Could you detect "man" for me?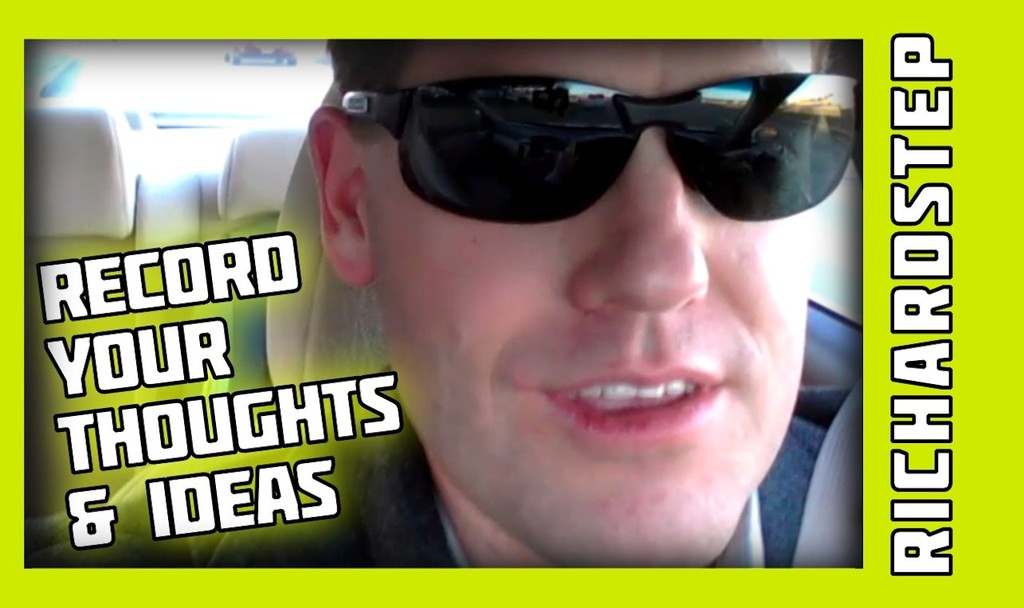
Detection result: {"x1": 146, "y1": 22, "x2": 918, "y2": 580}.
